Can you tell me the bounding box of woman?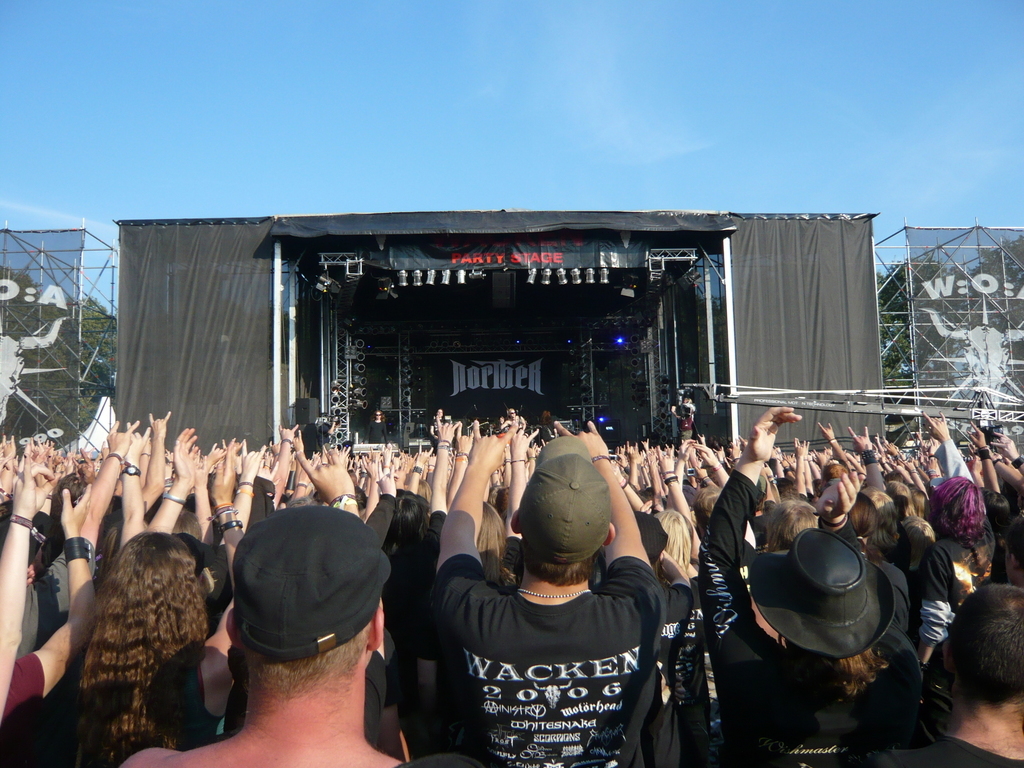
bbox=(417, 405, 534, 765).
